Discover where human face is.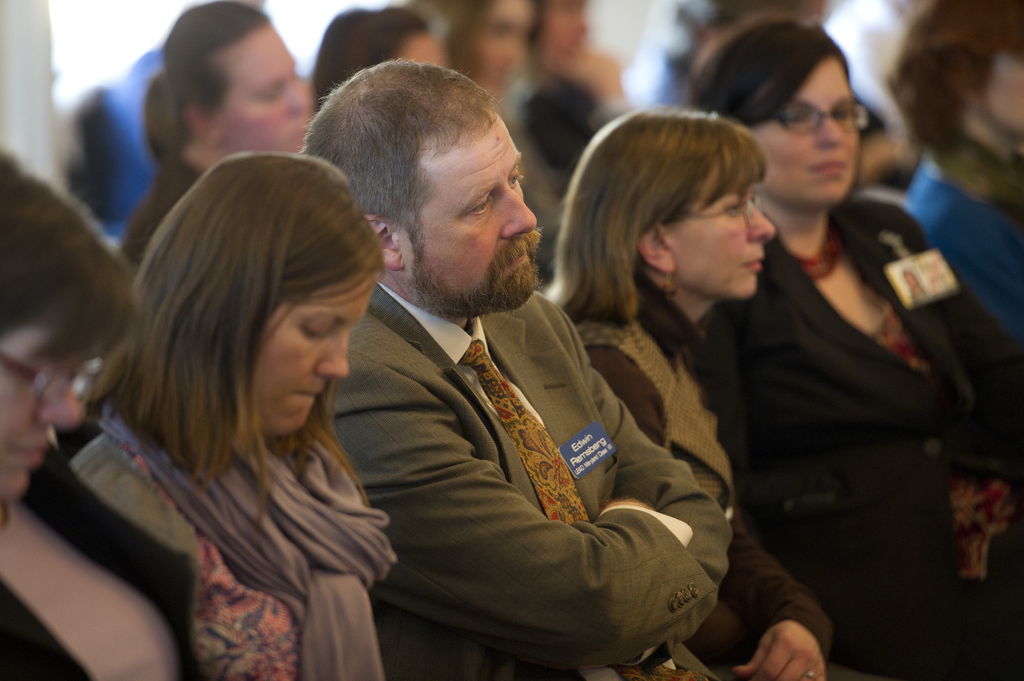
Discovered at 0 333 85 493.
